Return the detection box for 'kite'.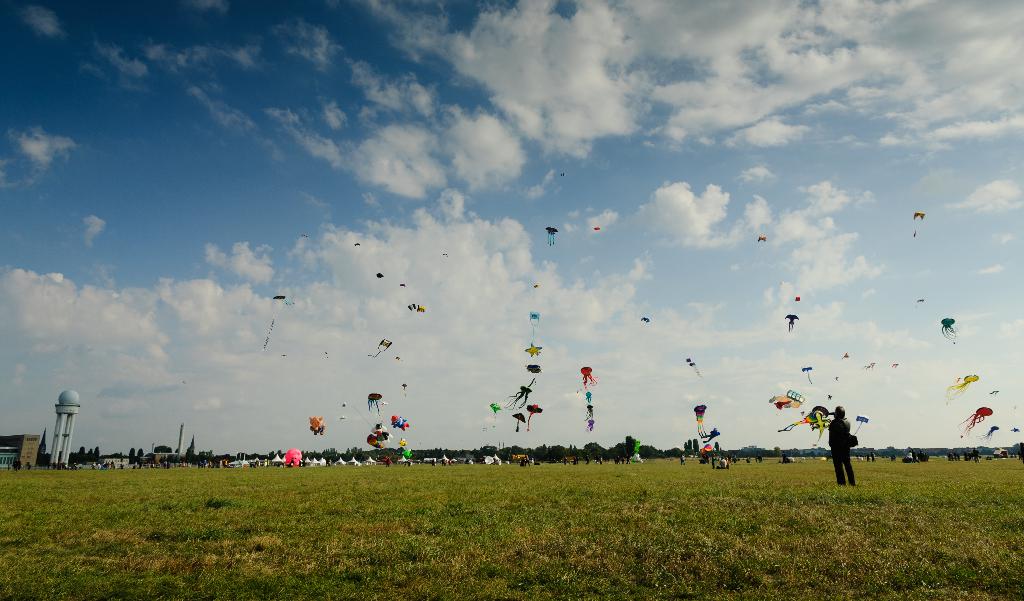
select_region(594, 221, 602, 228).
